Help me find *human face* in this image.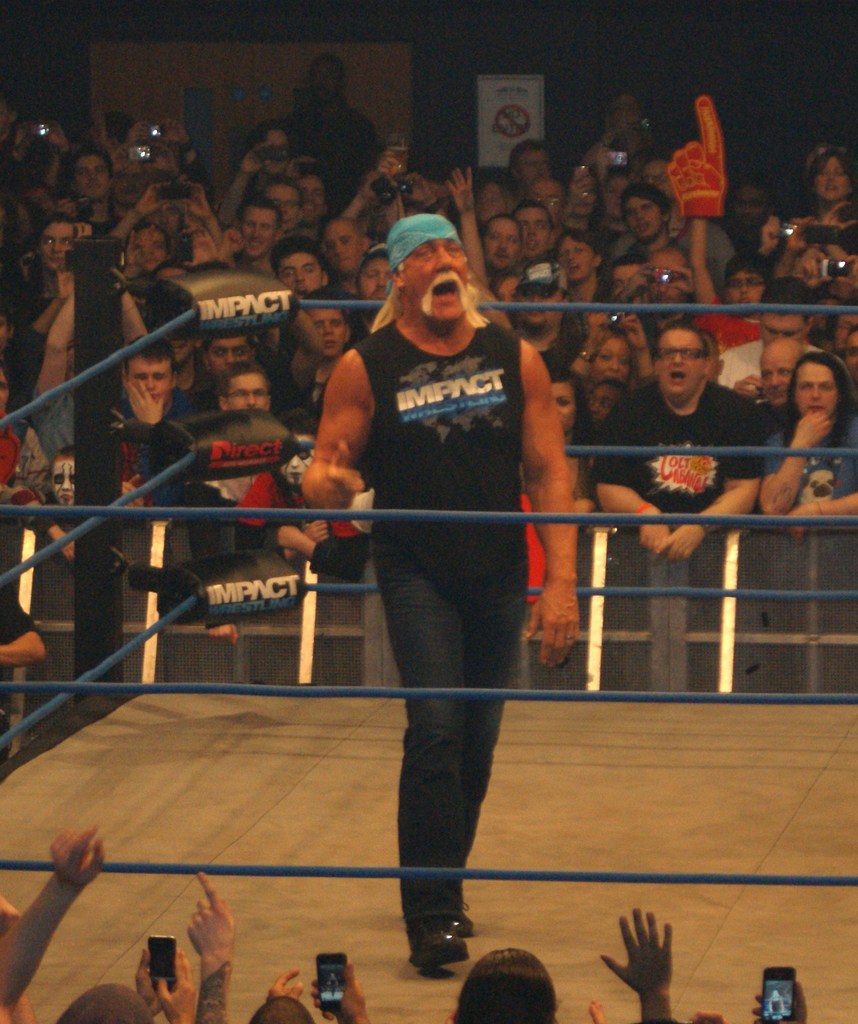
Found it: (402,232,479,324).
